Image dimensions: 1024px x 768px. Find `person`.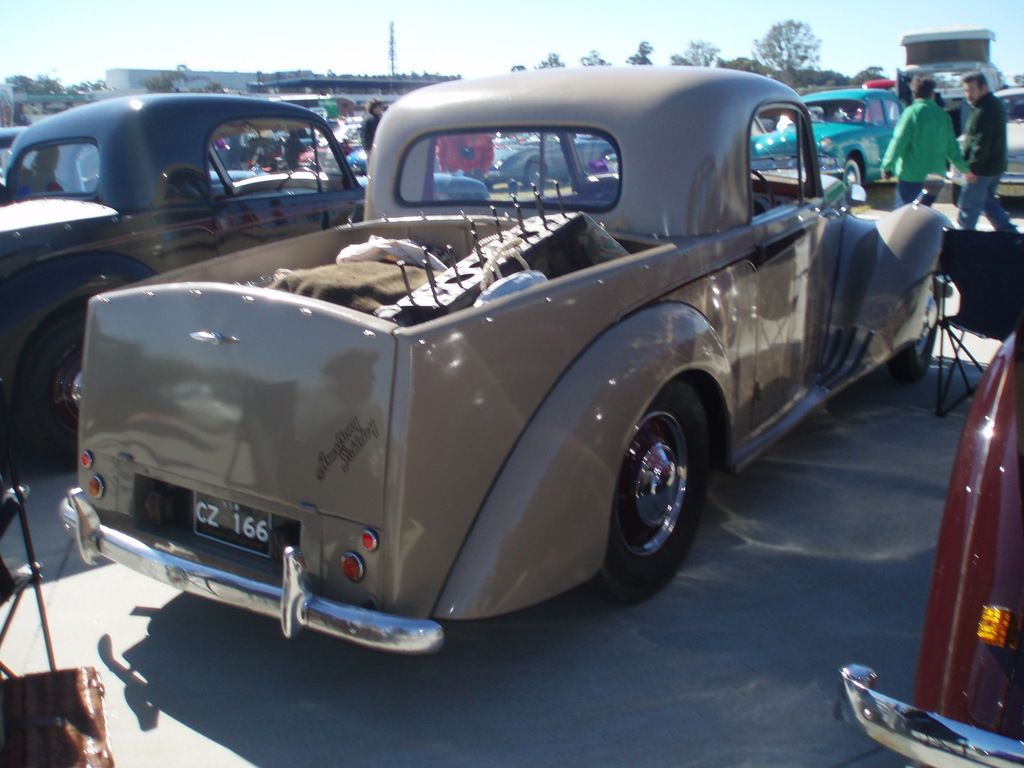
select_region(953, 70, 1021, 232).
